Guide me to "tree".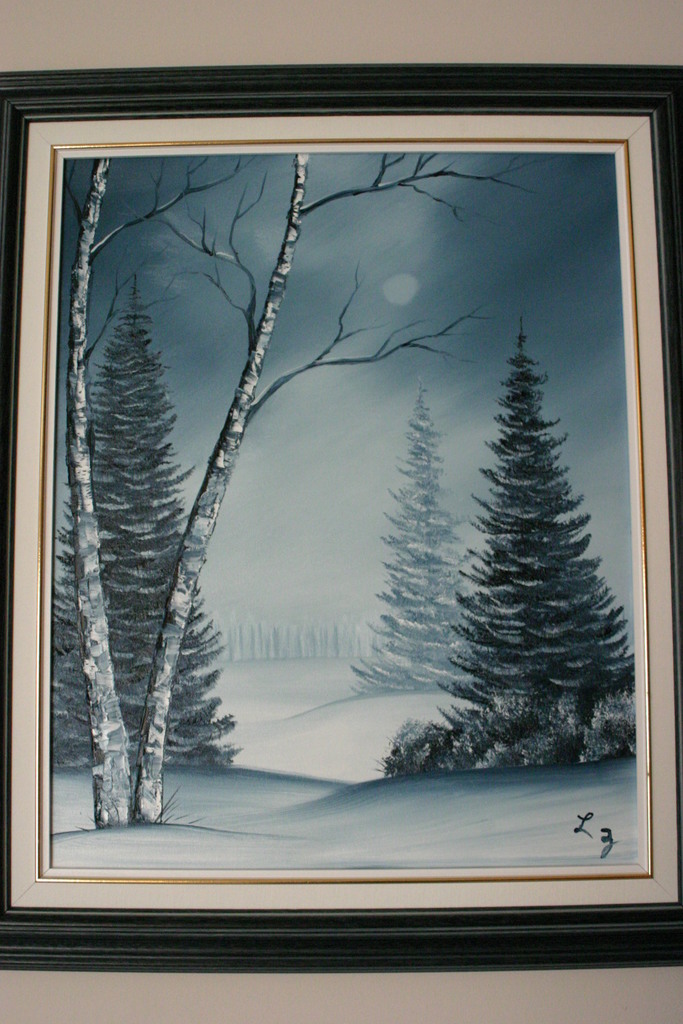
Guidance: bbox=(57, 275, 243, 772).
